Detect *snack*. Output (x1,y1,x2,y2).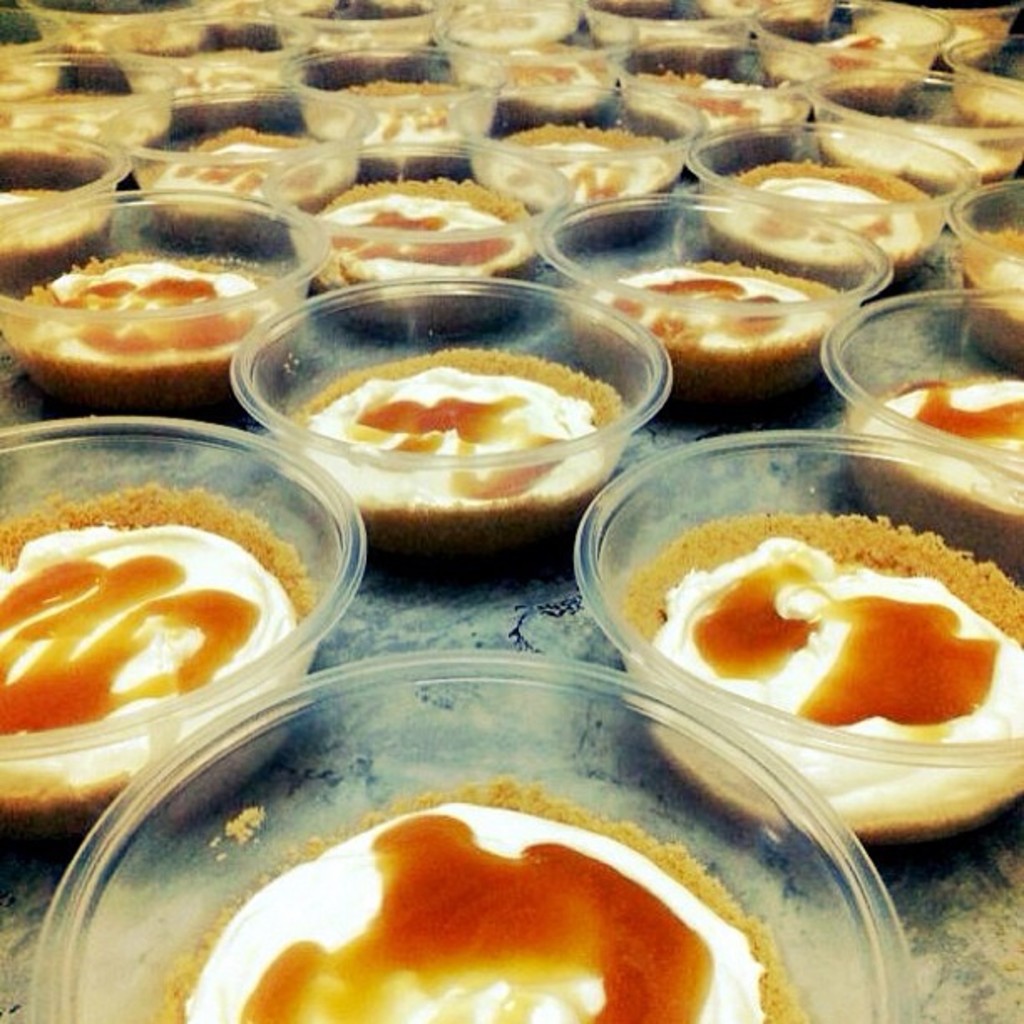
(852,366,1022,577).
